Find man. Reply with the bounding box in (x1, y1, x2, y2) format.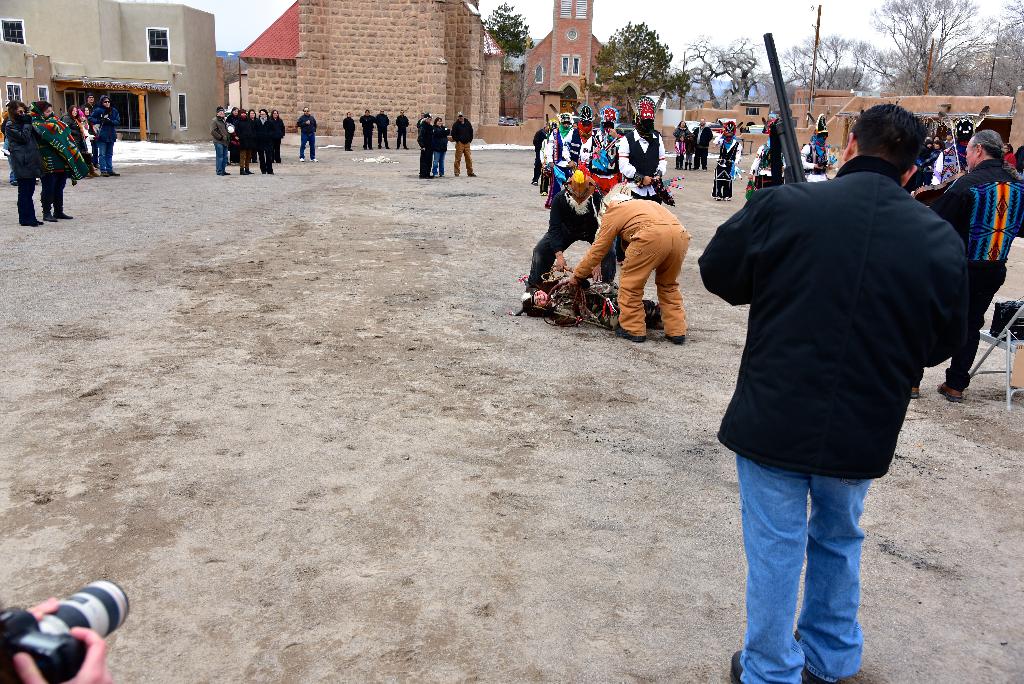
(547, 106, 586, 176).
